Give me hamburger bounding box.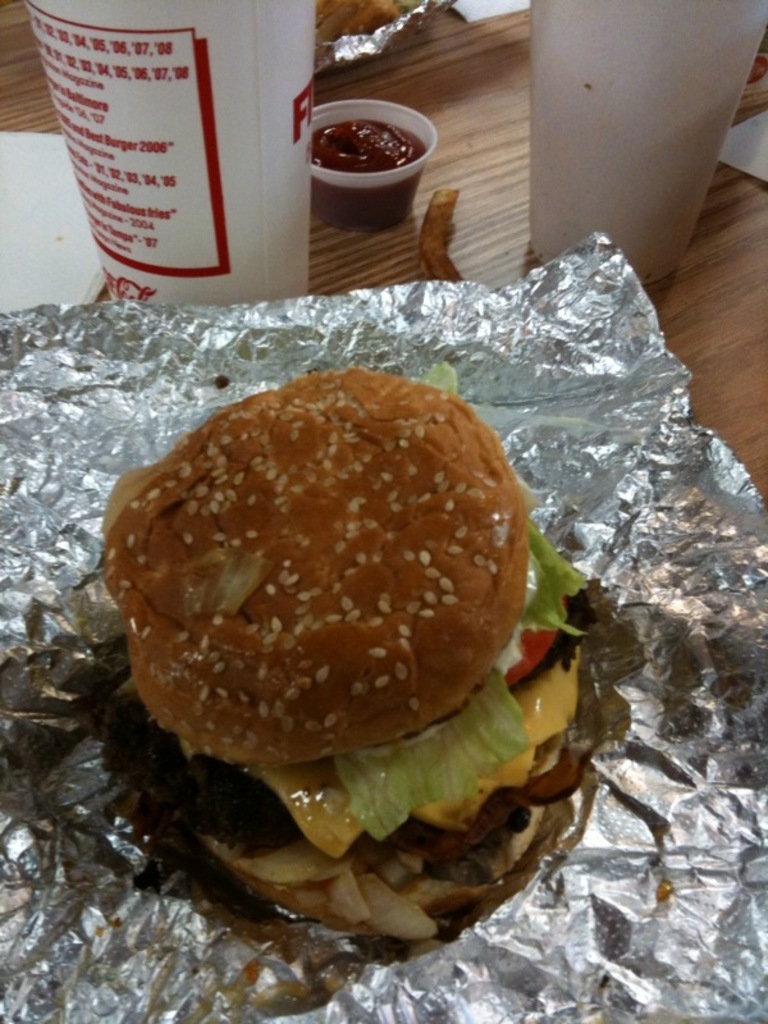
BBox(92, 369, 580, 940).
